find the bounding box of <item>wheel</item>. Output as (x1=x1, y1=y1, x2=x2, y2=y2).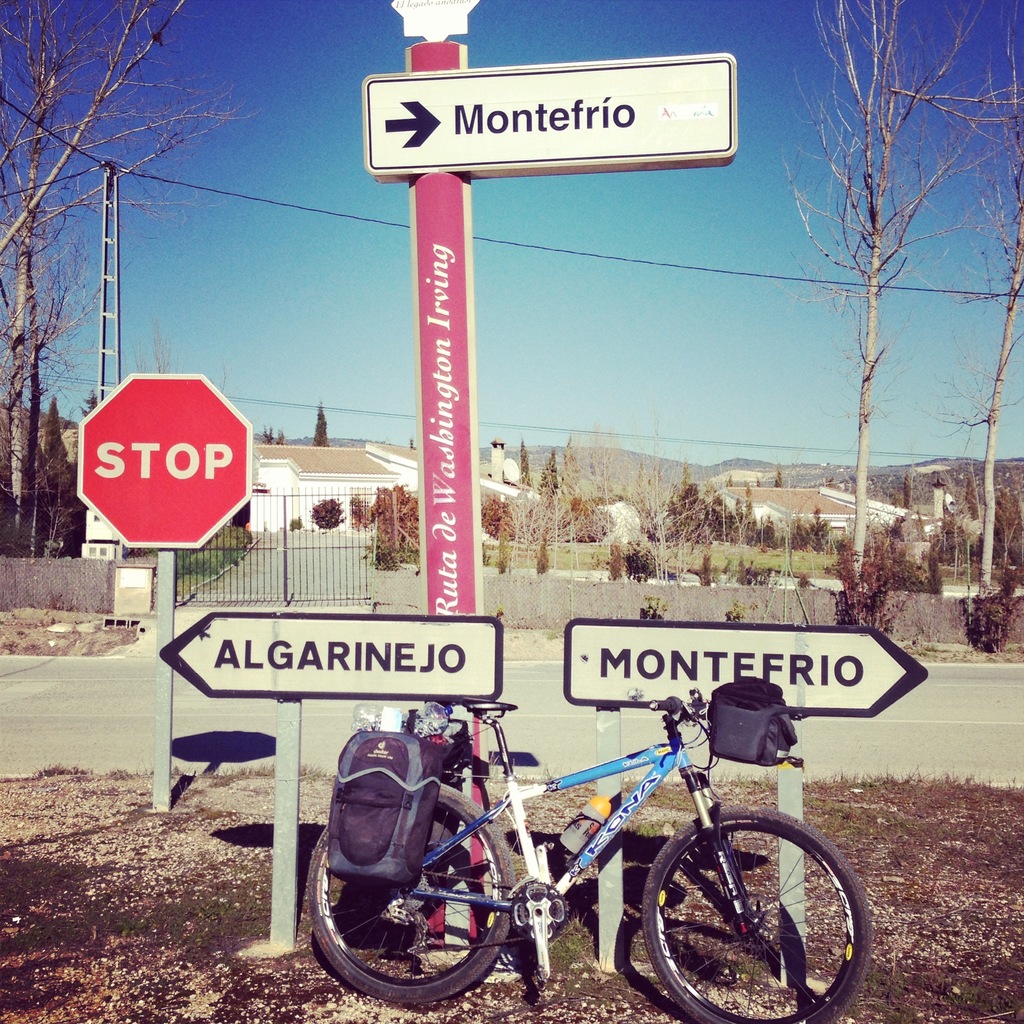
(x1=627, y1=823, x2=891, y2=1014).
